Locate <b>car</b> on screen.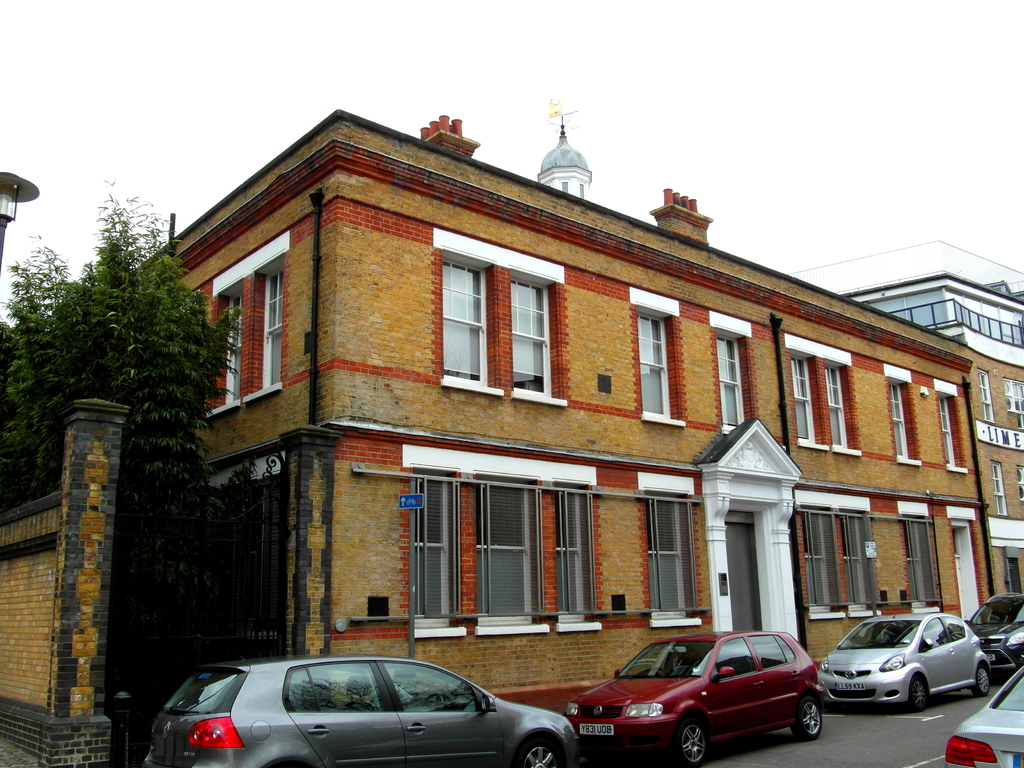
On screen at 945/659/1023/767.
